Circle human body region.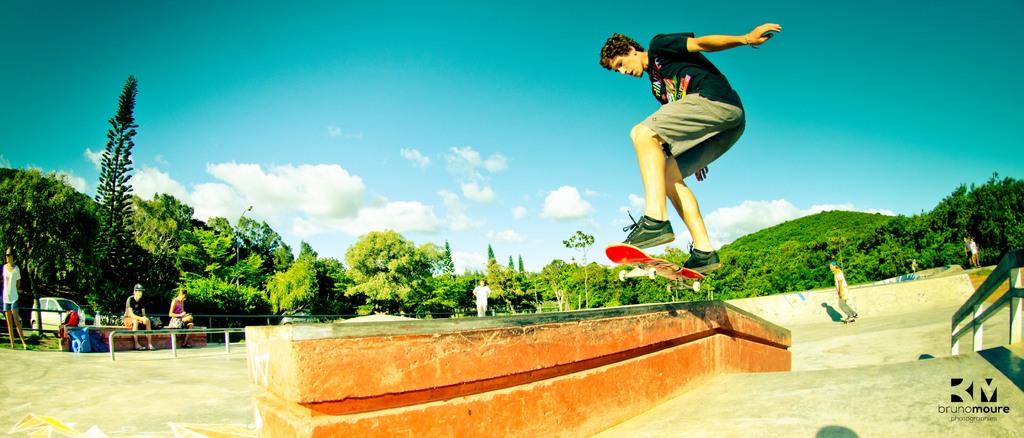
Region: locate(0, 255, 31, 348).
